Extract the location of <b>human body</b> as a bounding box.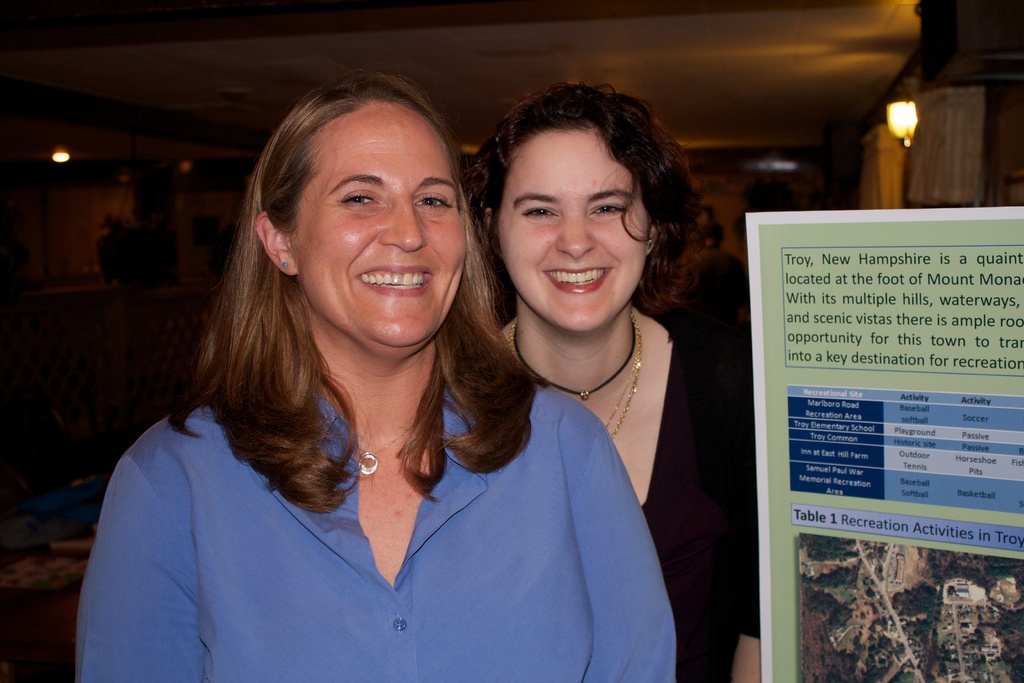
select_region(76, 75, 675, 682).
